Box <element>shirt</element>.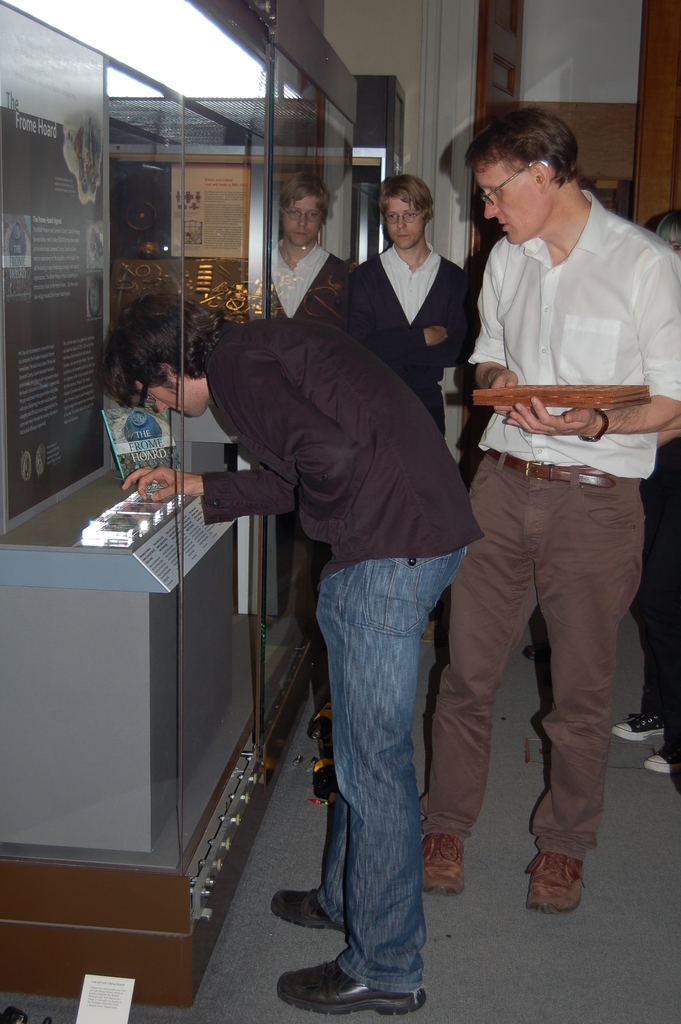
[466, 183, 680, 479].
